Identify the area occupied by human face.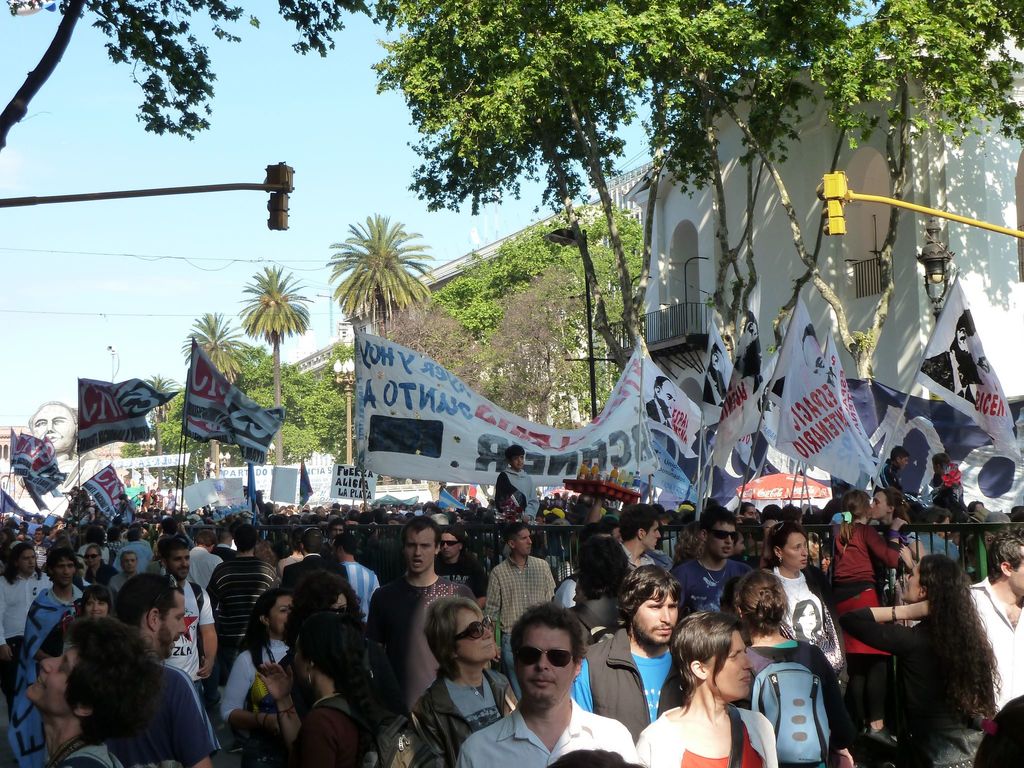
Area: (left=403, top=531, right=435, bottom=569).
